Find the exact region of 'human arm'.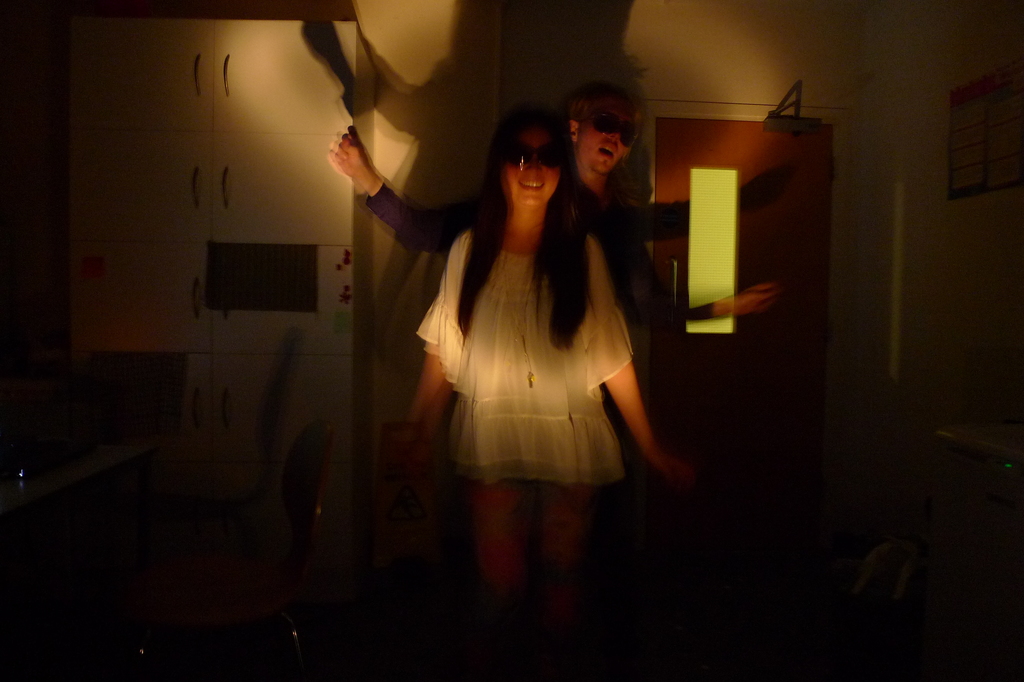
Exact region: (598, 202, 776, 305).
